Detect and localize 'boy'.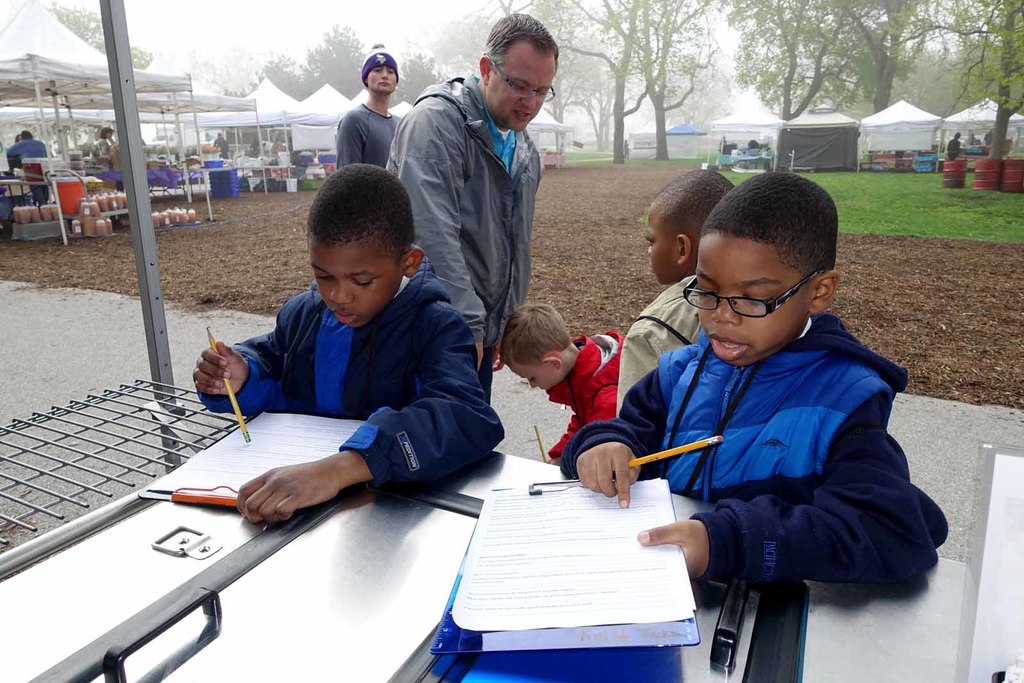
Localized at {"left": 500, "top": 299, "right": 627, "bottom": 467}.
